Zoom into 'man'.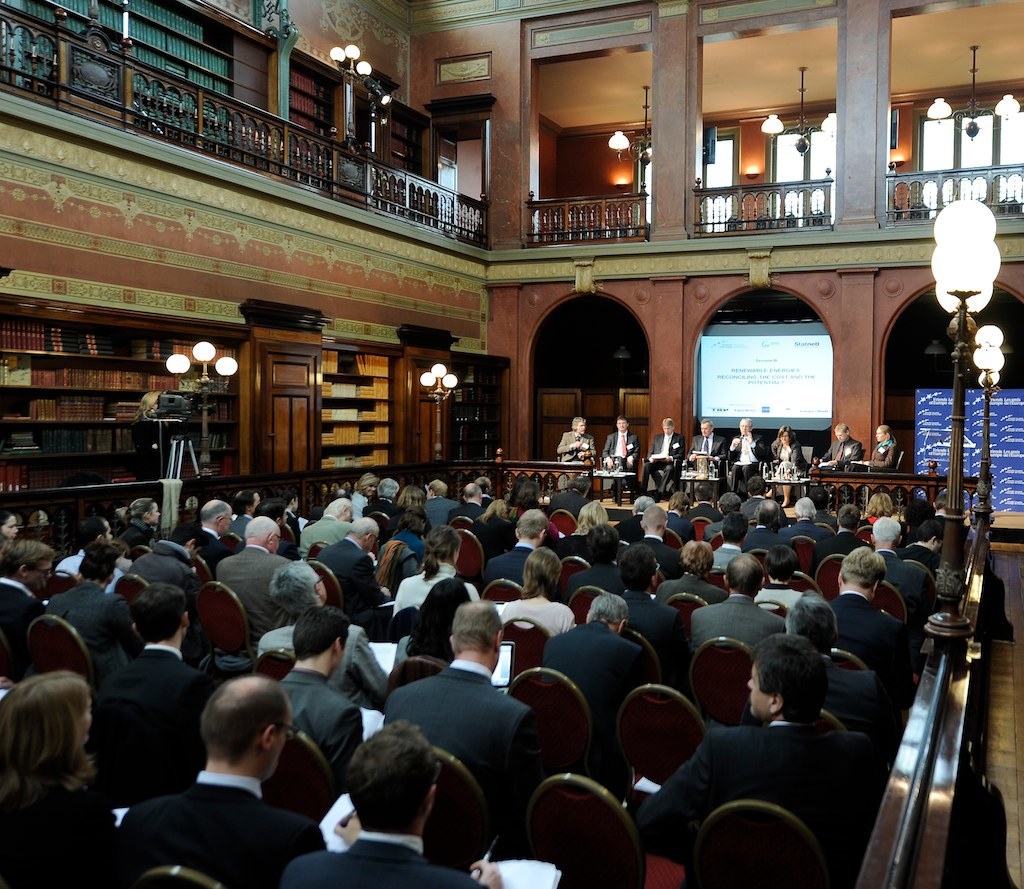
Zoom target: <region>604, 417, 640, 486</region>.
